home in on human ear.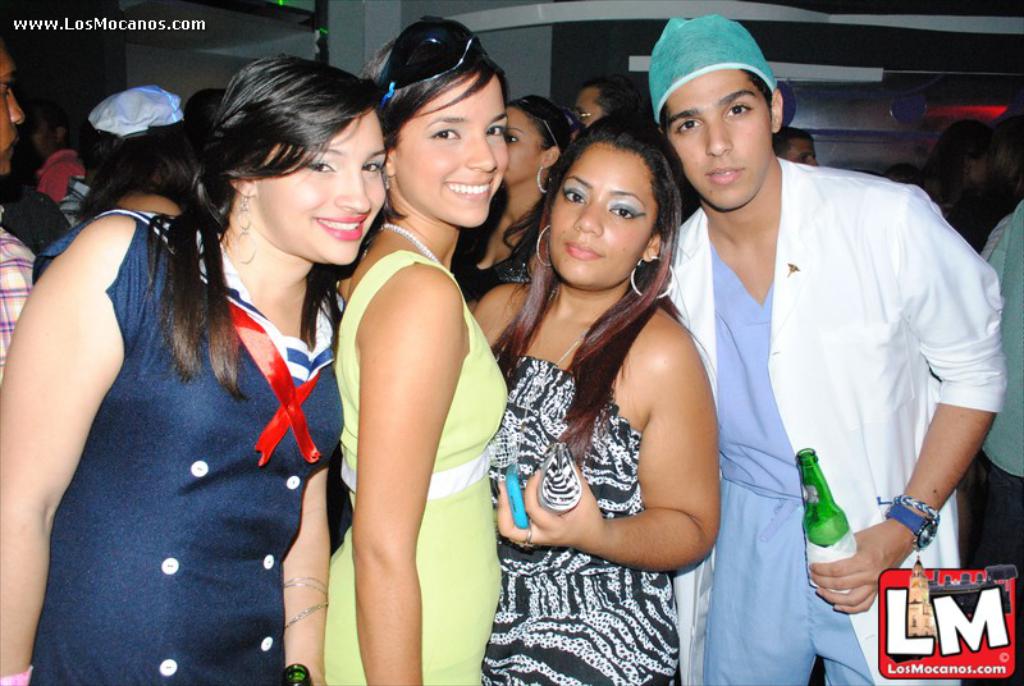
Homed in at bbox=[644, 233, 666, 262].
